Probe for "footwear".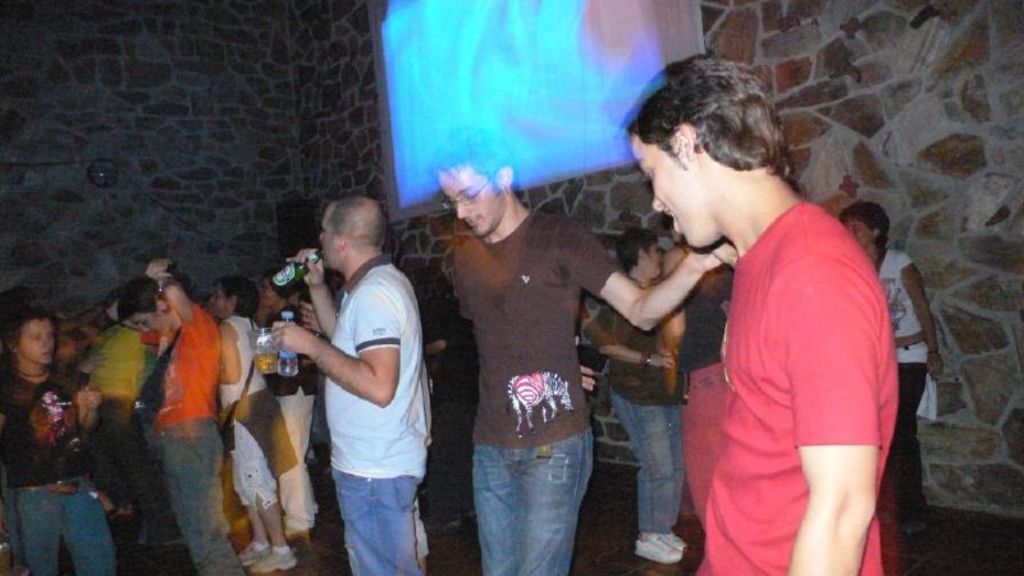
Probe result: bbox=(136, 525, 148, 549).
